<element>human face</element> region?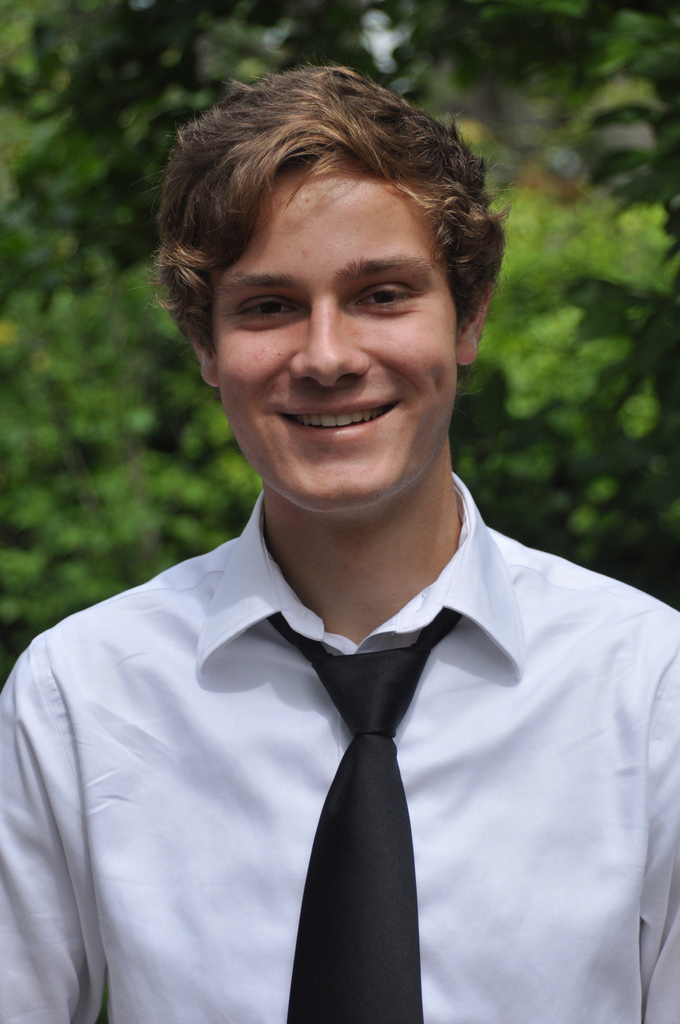
select_region(214, 156, 458, 509)
